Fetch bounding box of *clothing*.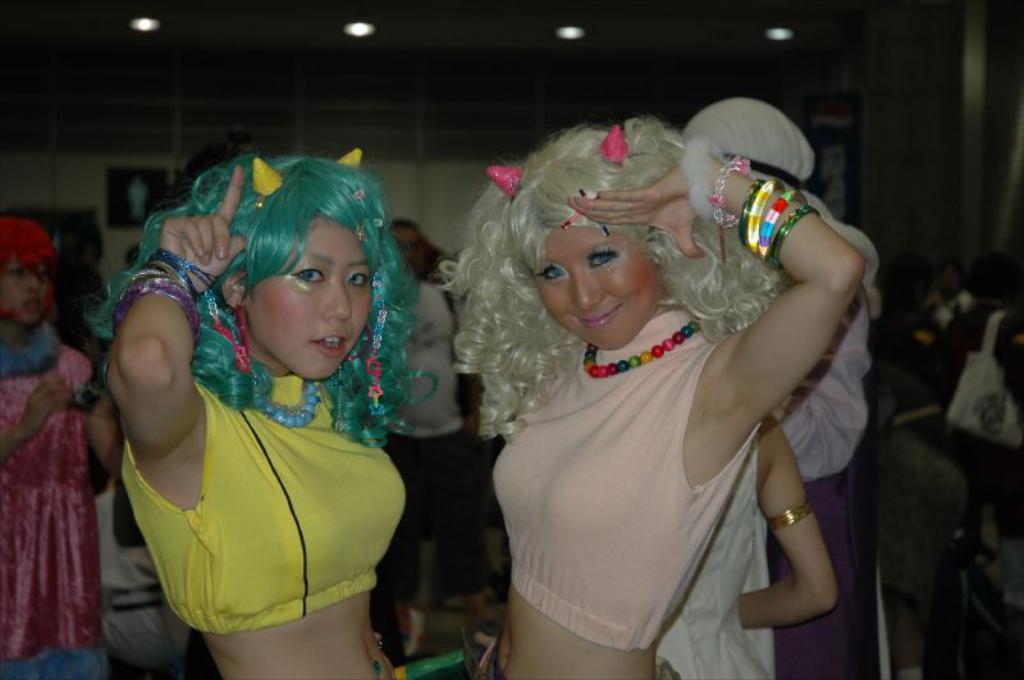
Bbox: rect(929, 305, 1023, 595).
